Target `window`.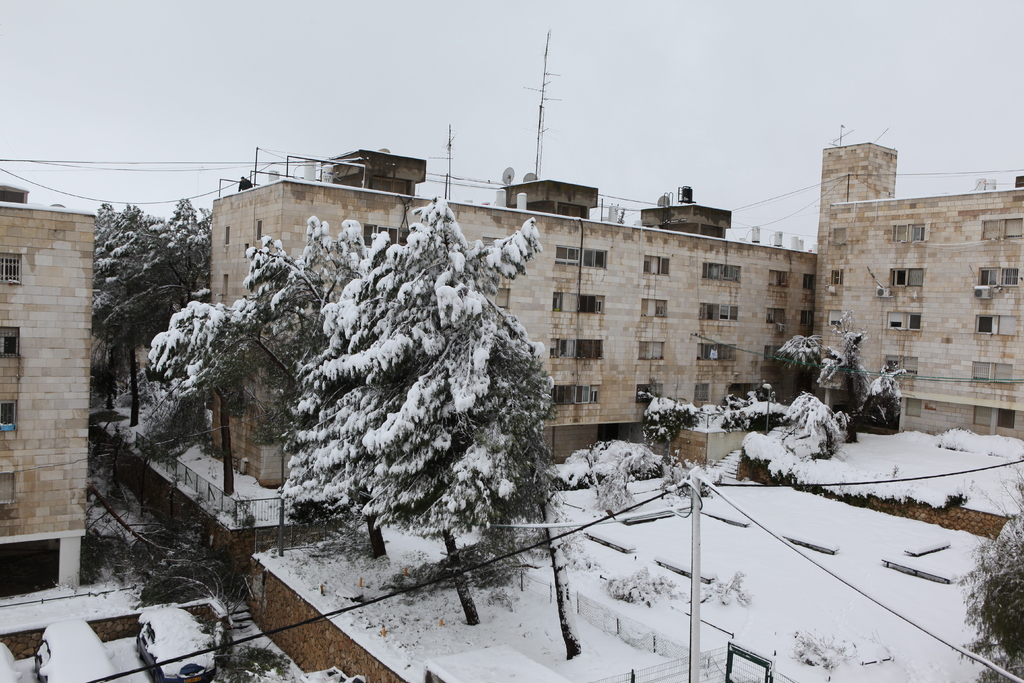
Target region: region(550, 384, 601, 406).
